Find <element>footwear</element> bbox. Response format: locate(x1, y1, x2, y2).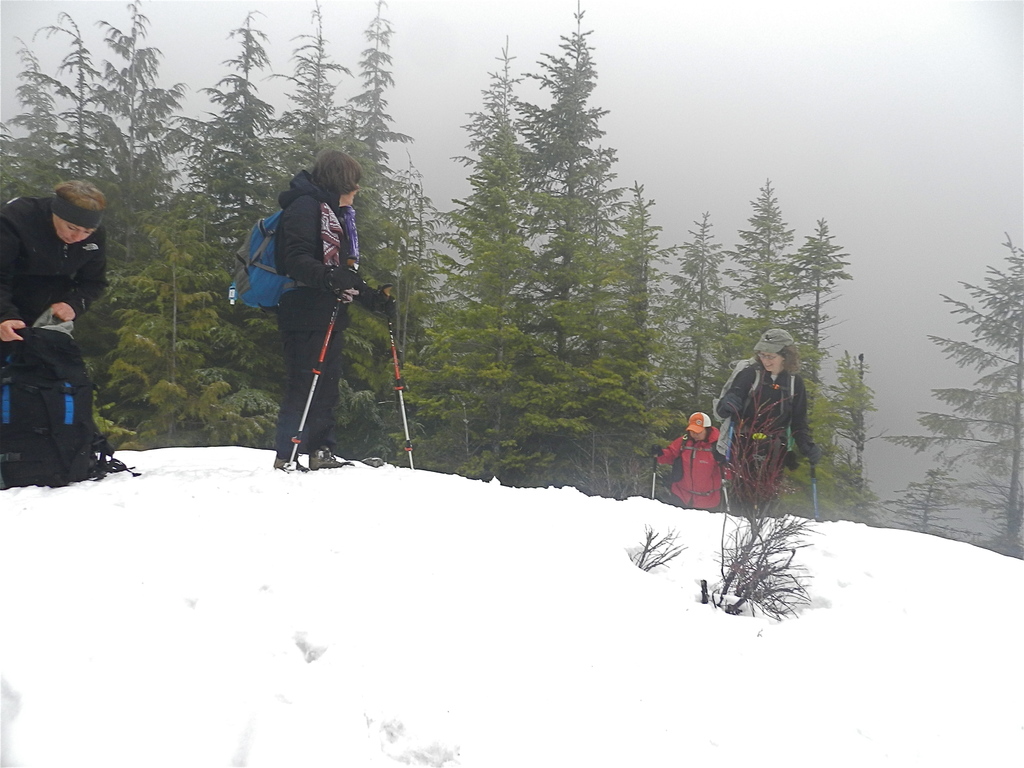
locate(309, 447, 352, 470).
